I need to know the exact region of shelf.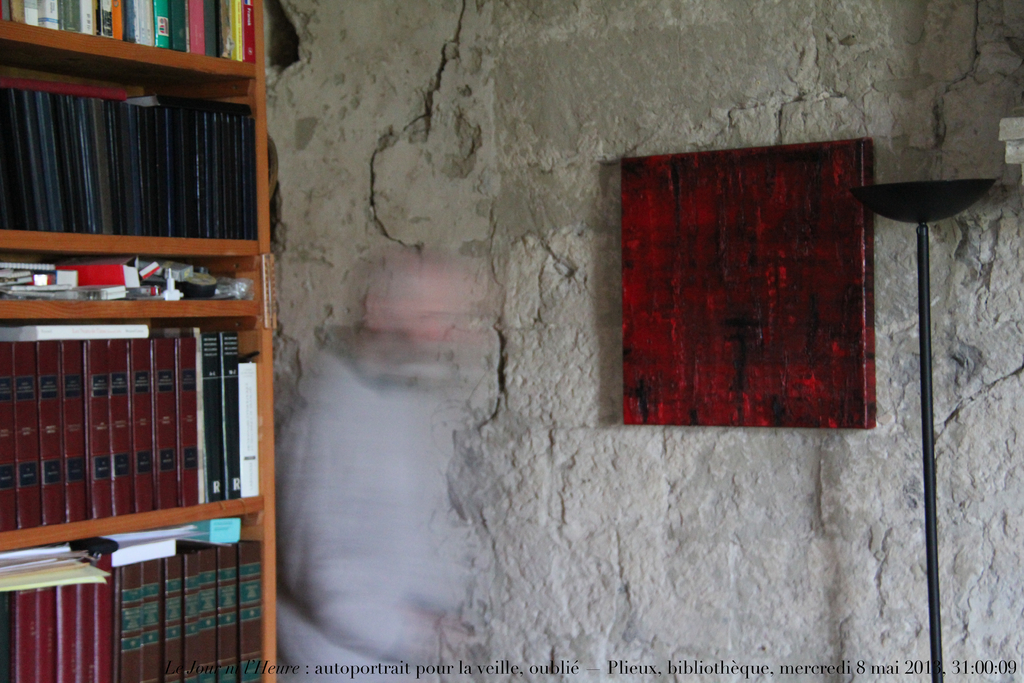
Region: 0 37 277 256.
